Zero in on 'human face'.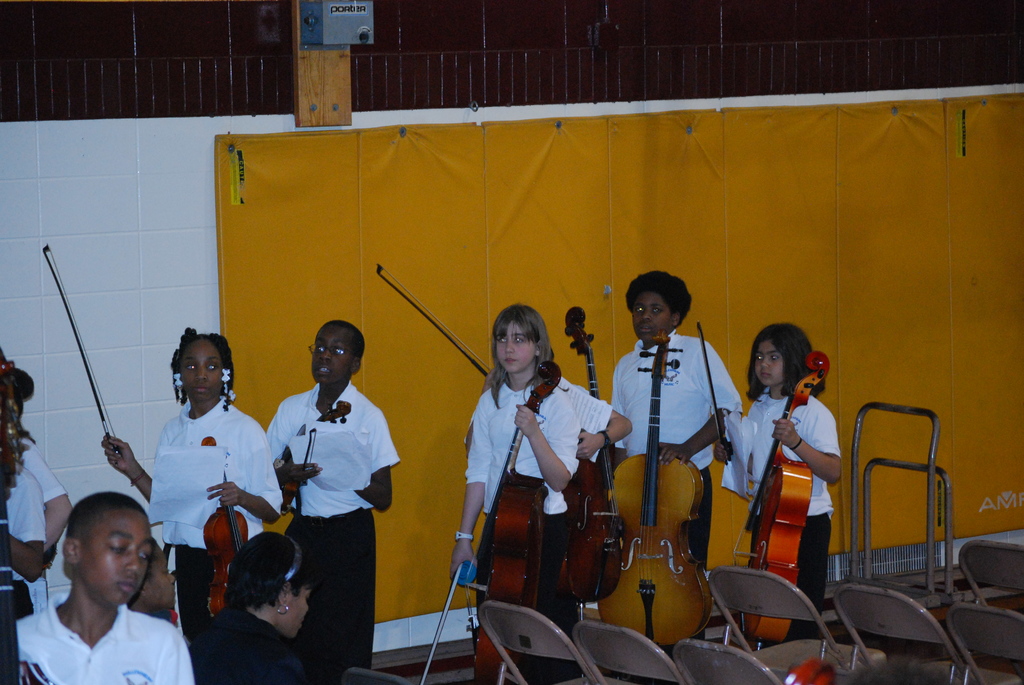
Zeroed in: bbox(303, 326, 355, 390).
